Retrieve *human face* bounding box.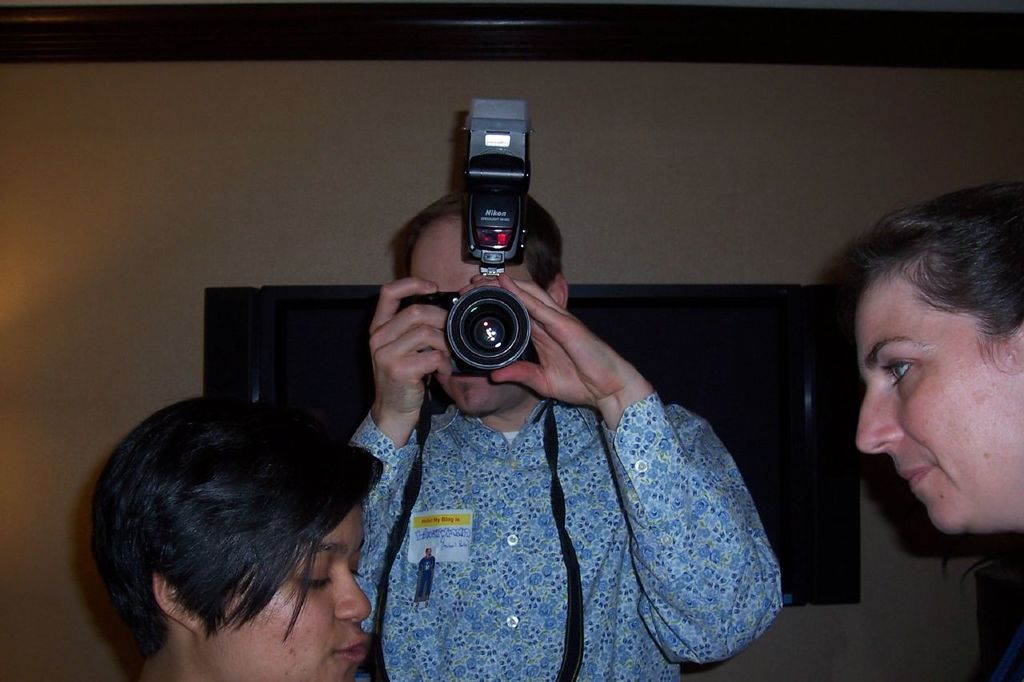
Bounding box: detection(402, 213, 538, 424).
